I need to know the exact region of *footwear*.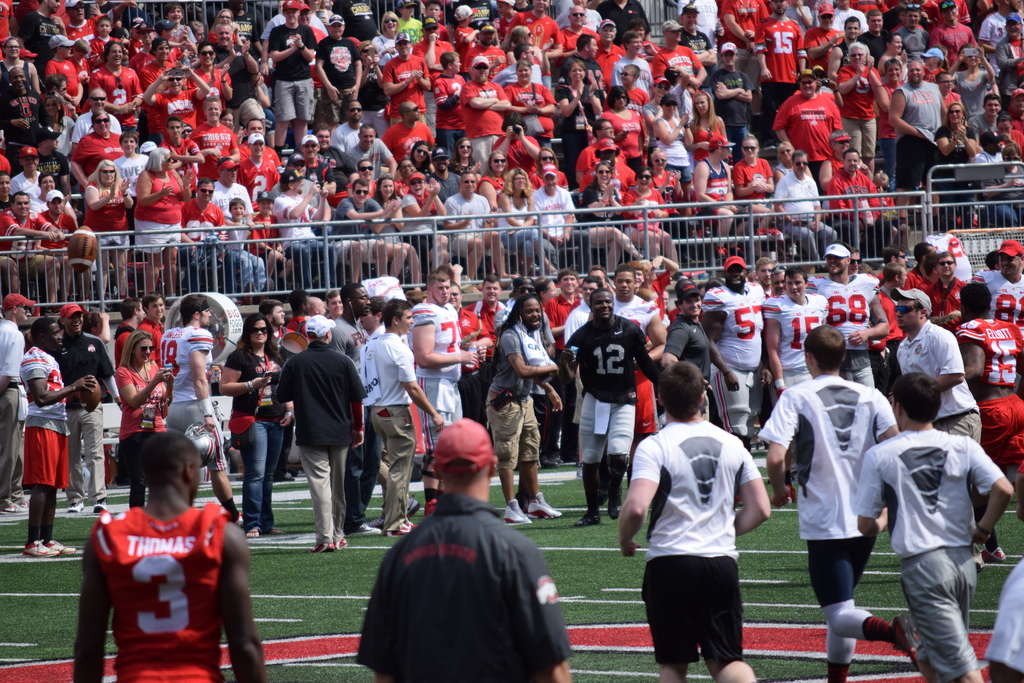
Region: 17, 498, 30, 513.
